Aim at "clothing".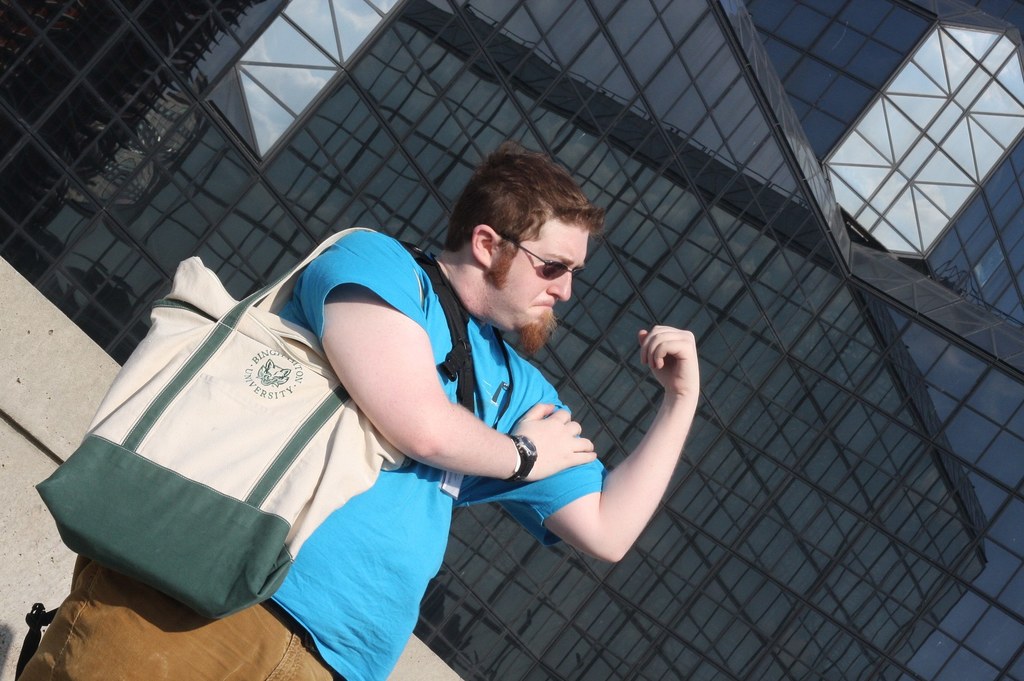
Aimed at x1=13, y1=239, x2=612, y2=679.
